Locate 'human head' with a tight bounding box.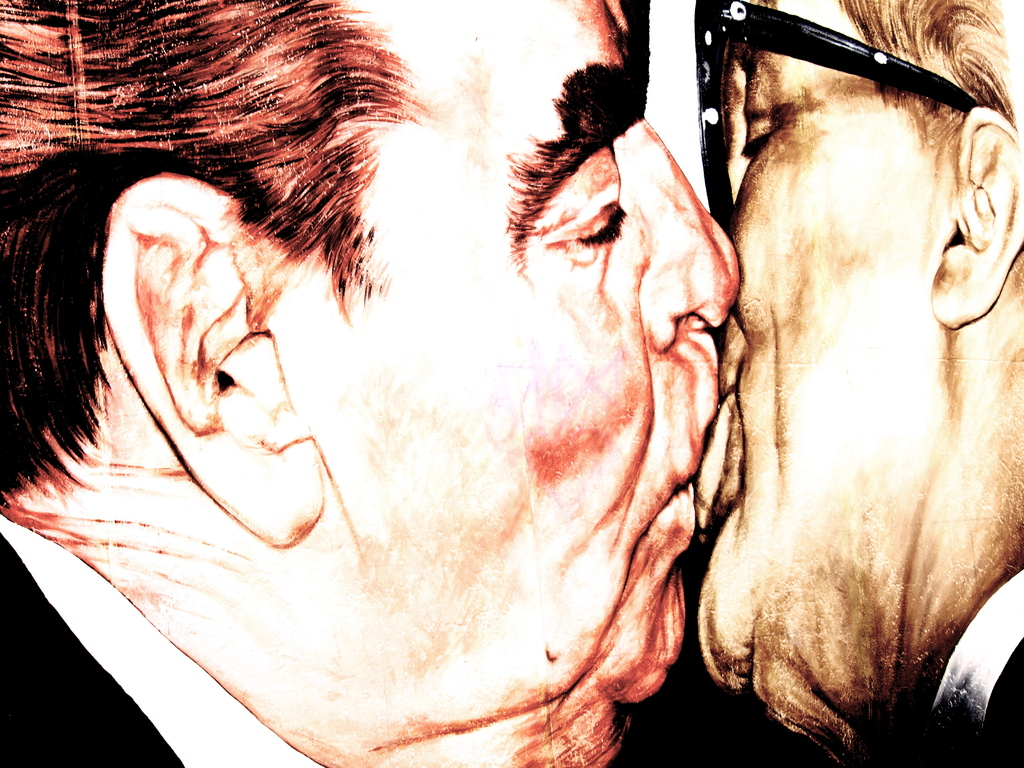
BBox(13, 67, 737, 717).
